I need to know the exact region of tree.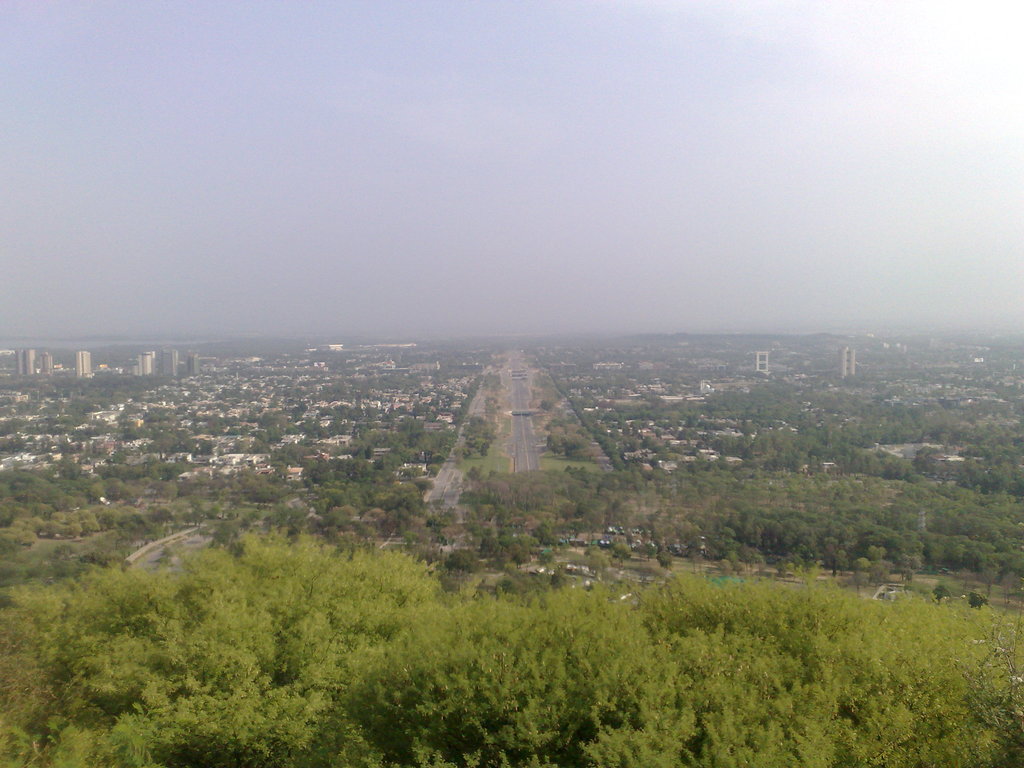
Region: 656,548,673,570.
